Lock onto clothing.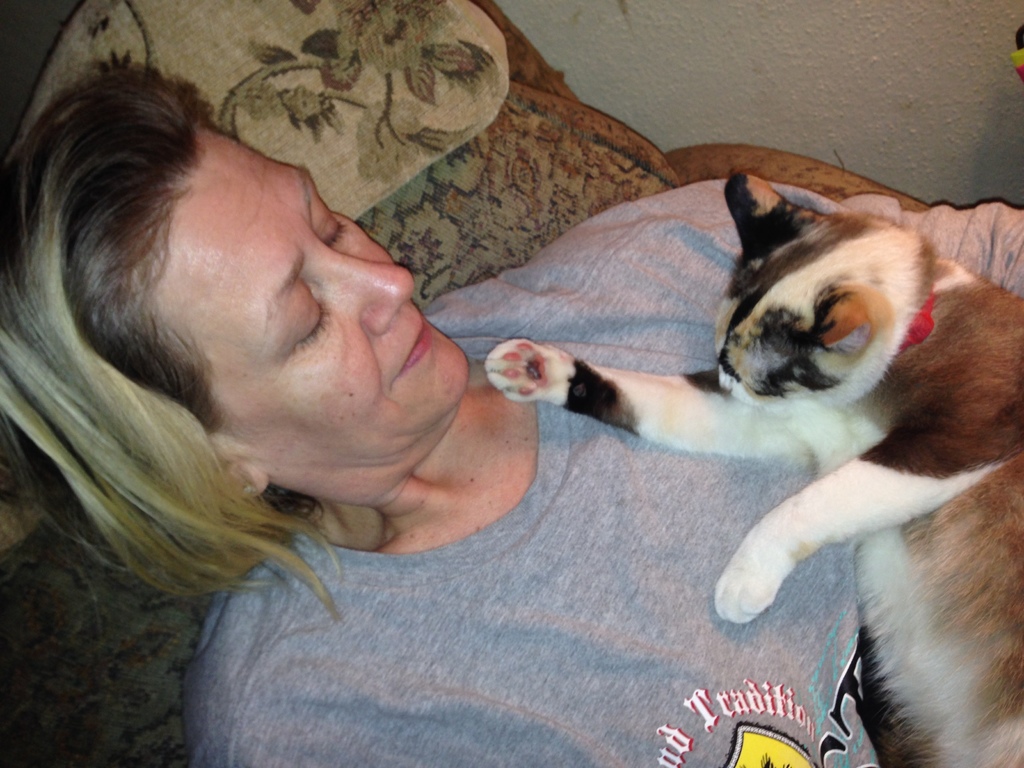
Locked: rect(132, 93, 929, 739).
